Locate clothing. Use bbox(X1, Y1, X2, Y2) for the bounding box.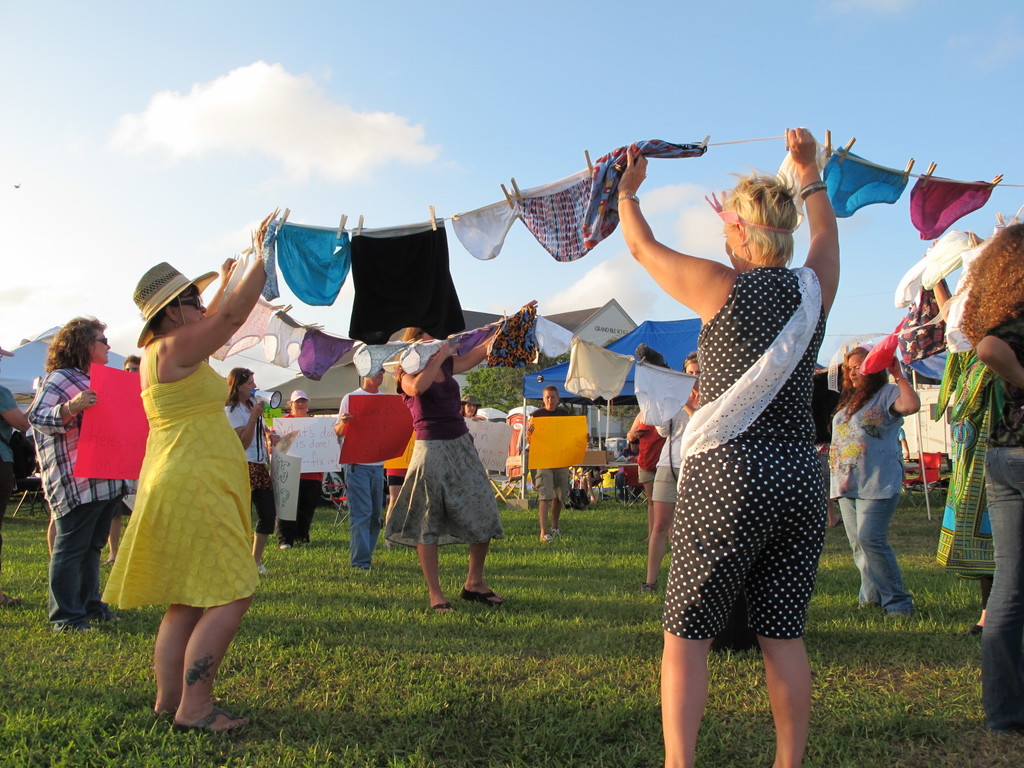
bbox(22, 359, 128, 626).
